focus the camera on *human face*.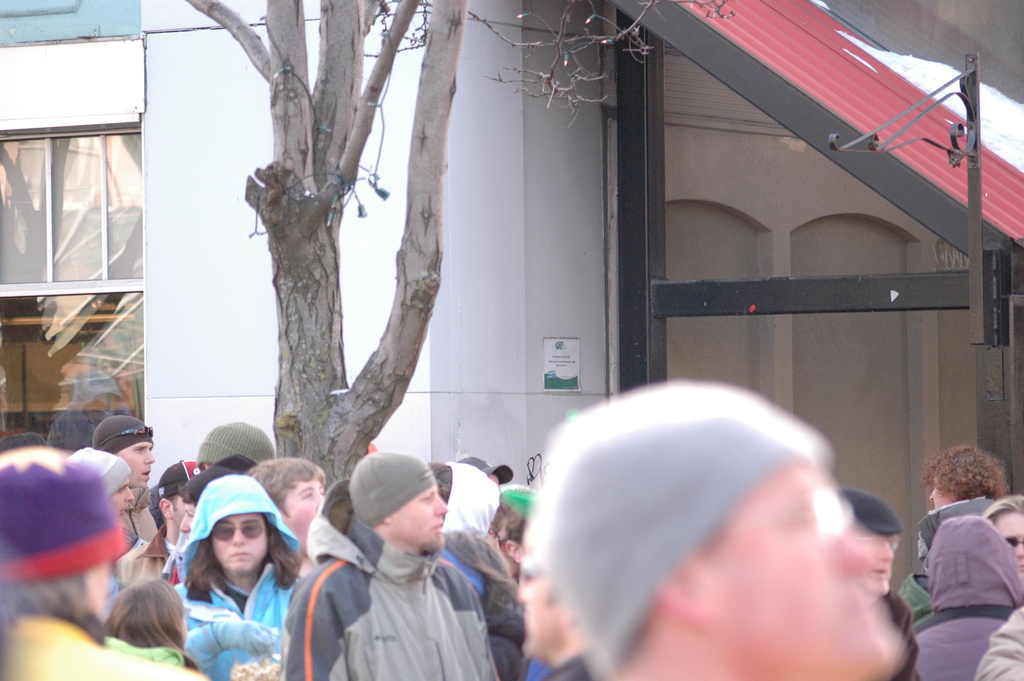
Focus region: detection(211, 512, 267, 577).
